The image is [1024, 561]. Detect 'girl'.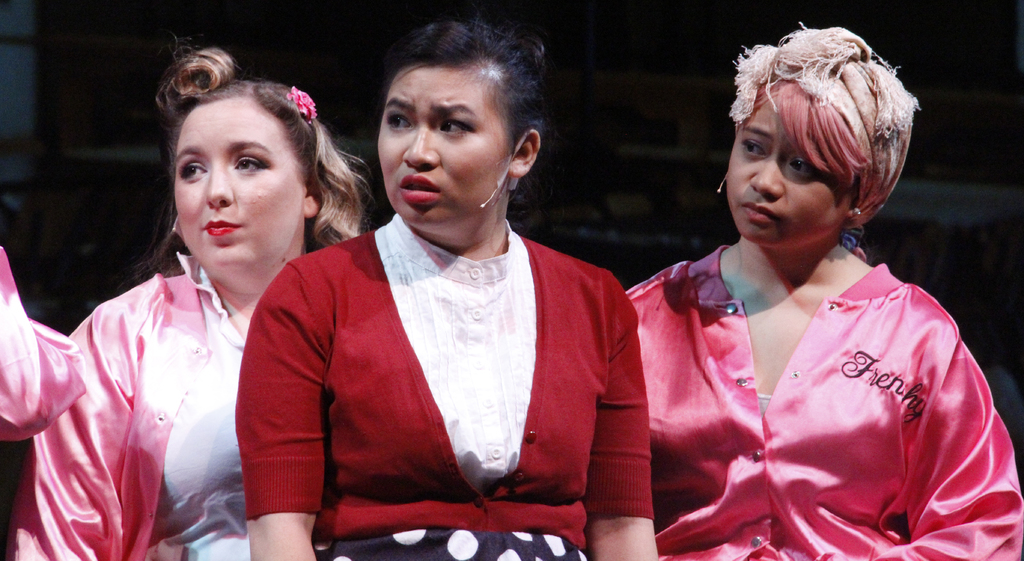
Detection: bbox=(4, 51, 365, 560).
